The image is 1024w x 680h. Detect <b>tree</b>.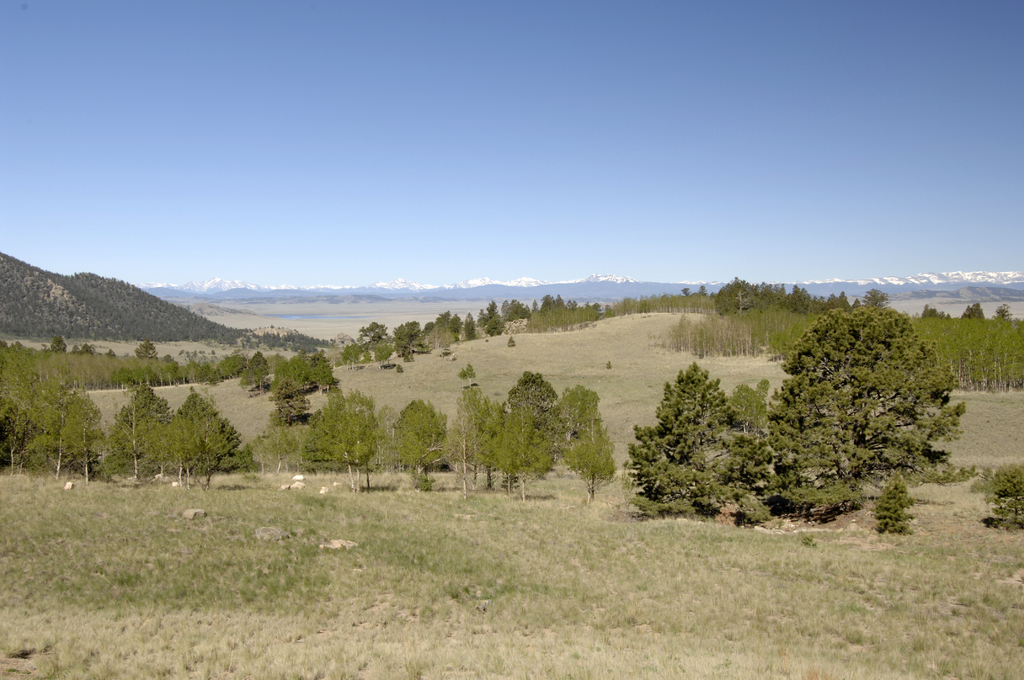
Detection: {"left": 242, "top": 346, "right": 275, "bottom": 400}.
